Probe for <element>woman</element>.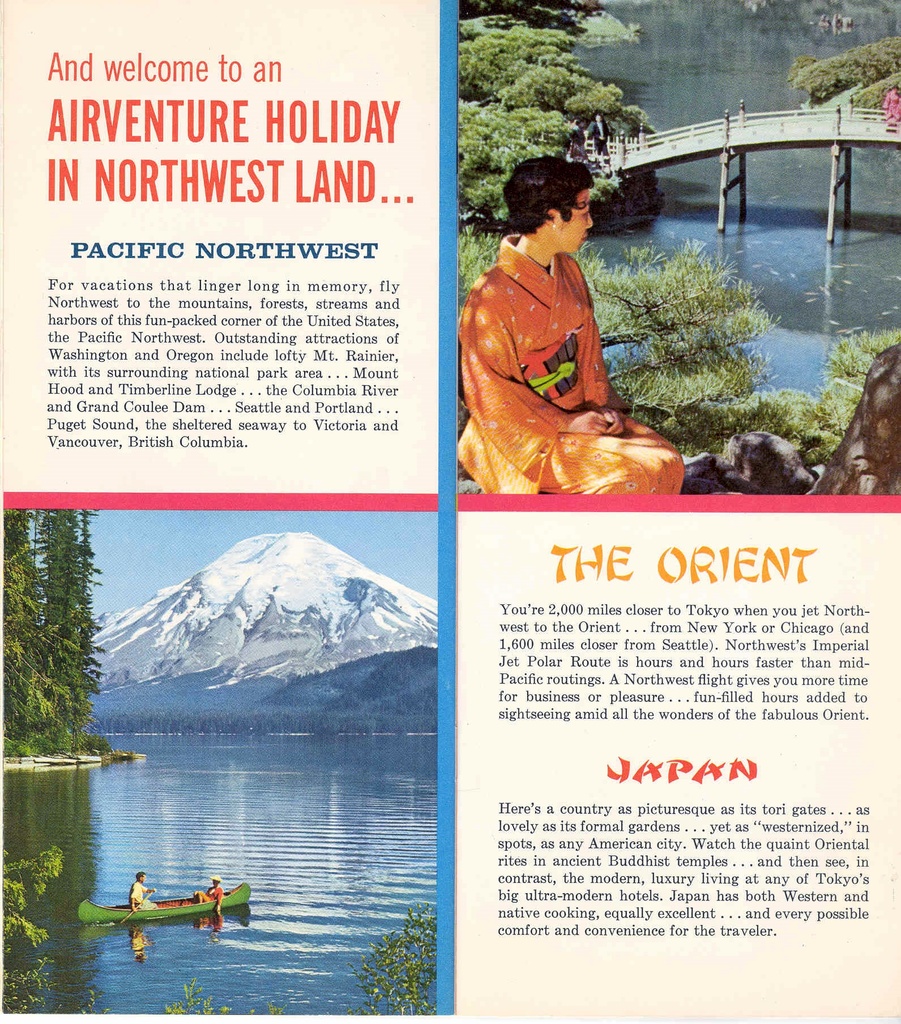
Probe result: rect(194, 875, 220, 917).
